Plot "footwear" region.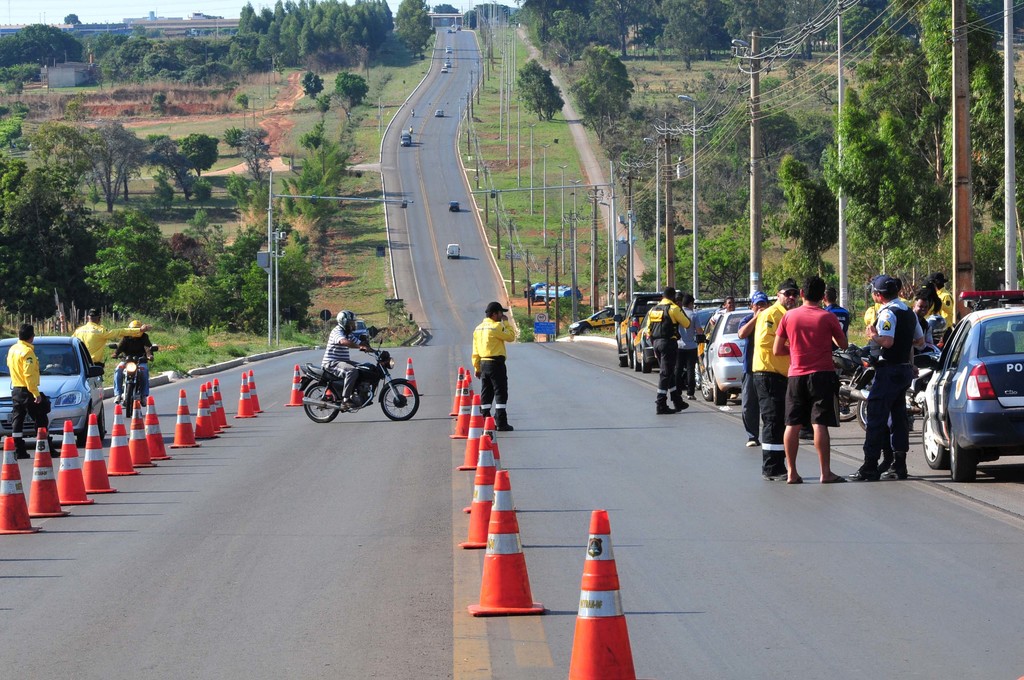
Plotted at [366,401,374,406].
